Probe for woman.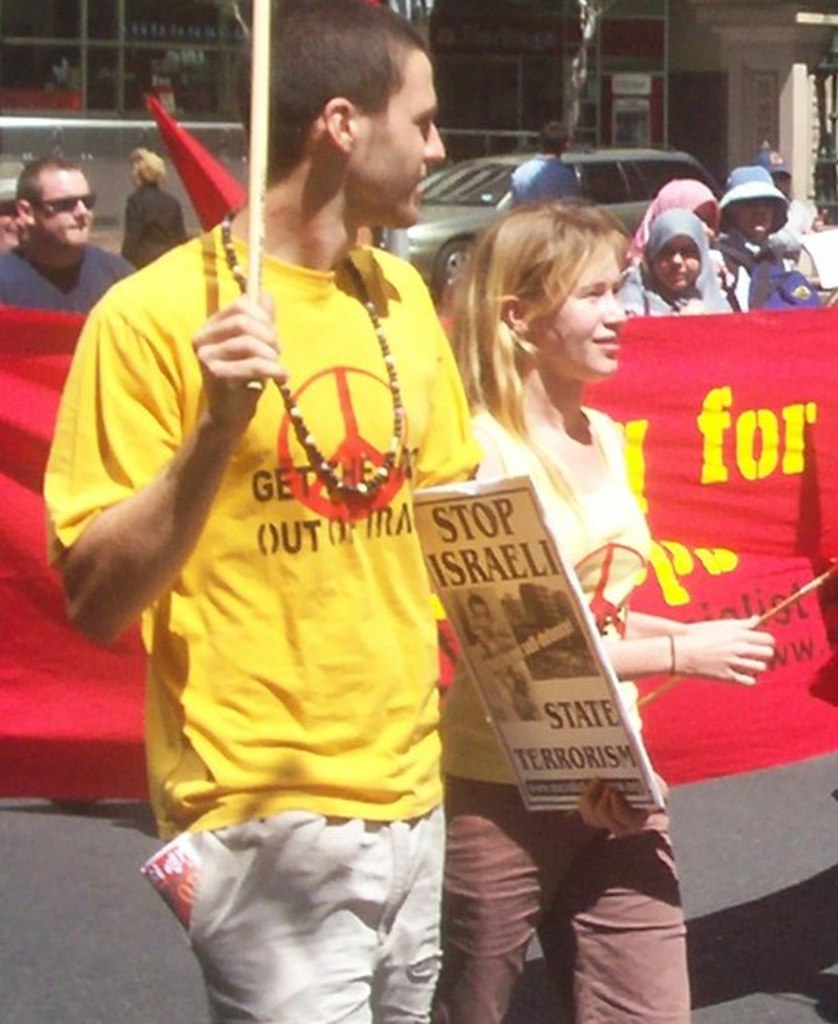
Probe result: box(421, 152, 699, 939).
